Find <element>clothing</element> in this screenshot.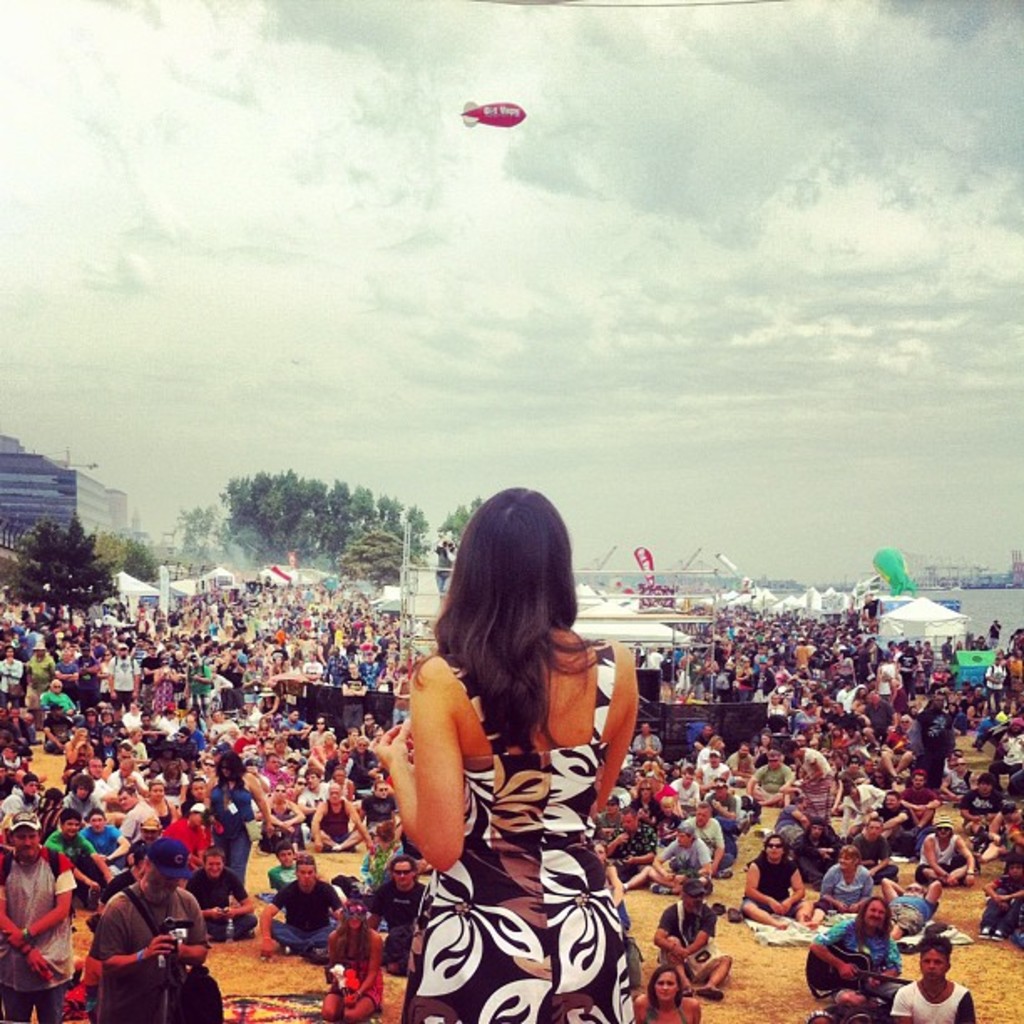
The bounding box for <element>clothing</element> is bbox=(18, 788, 45, 817).
